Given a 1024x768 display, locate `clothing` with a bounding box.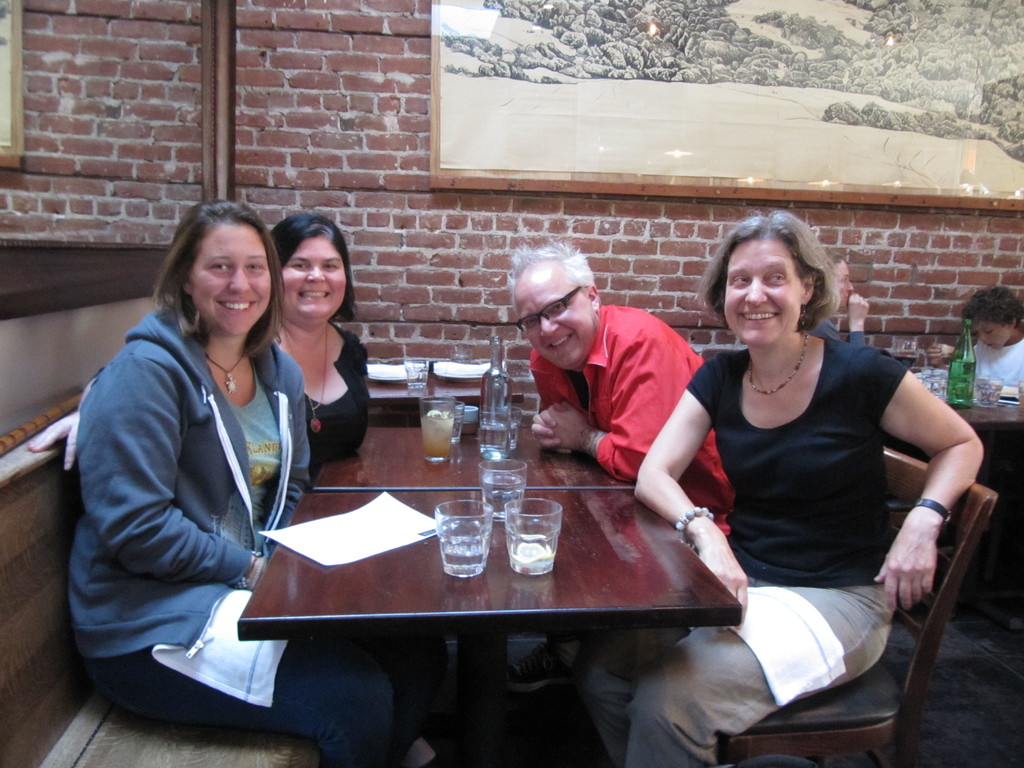
Located: <bbox>586, 338, 910, 767</bbox>.
